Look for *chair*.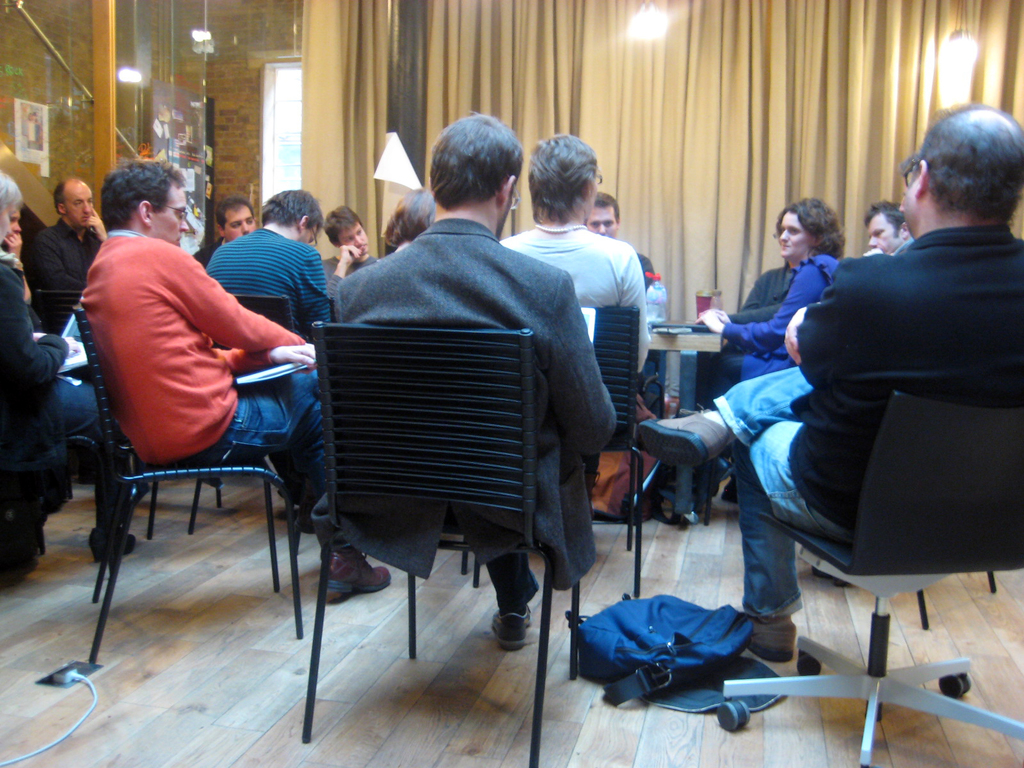
Found: <region>303, 320, 579, 767</region>.
